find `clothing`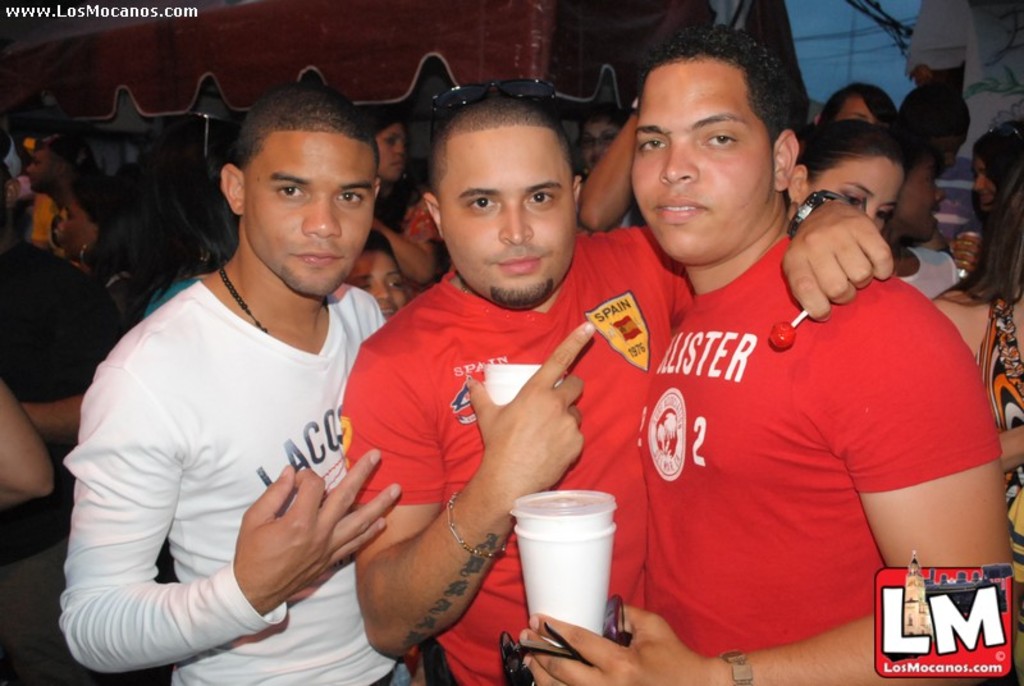
<box>989,288,1023,622</box>
